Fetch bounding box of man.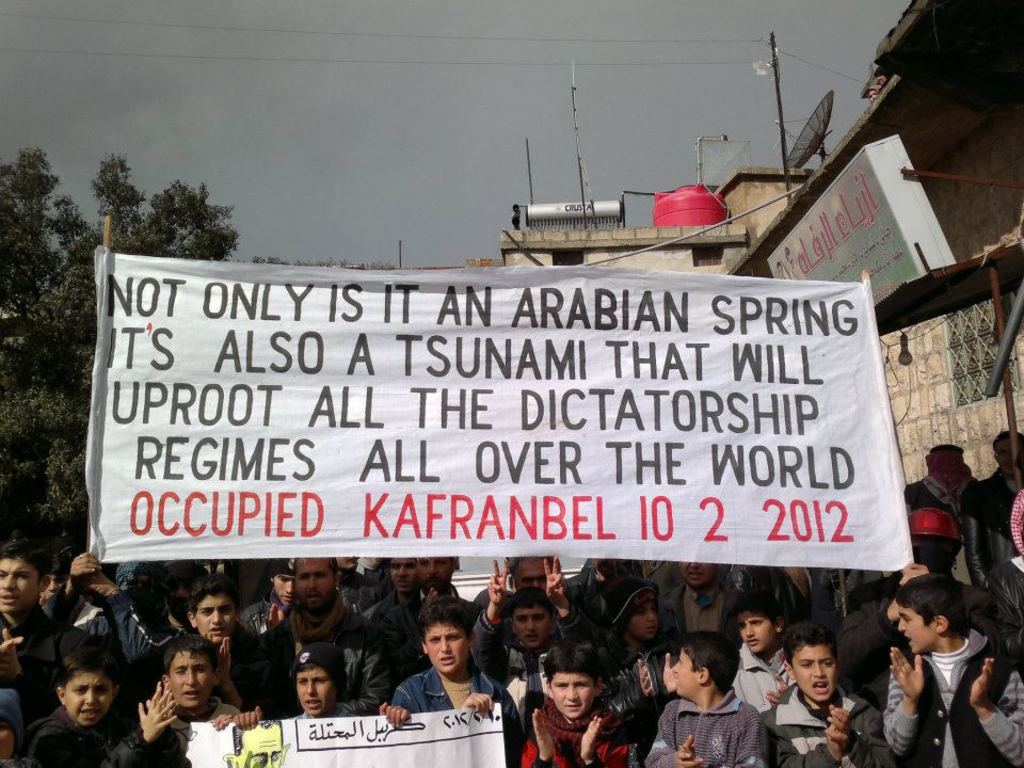
Bbox: <box>153,570,266,721</box>.
